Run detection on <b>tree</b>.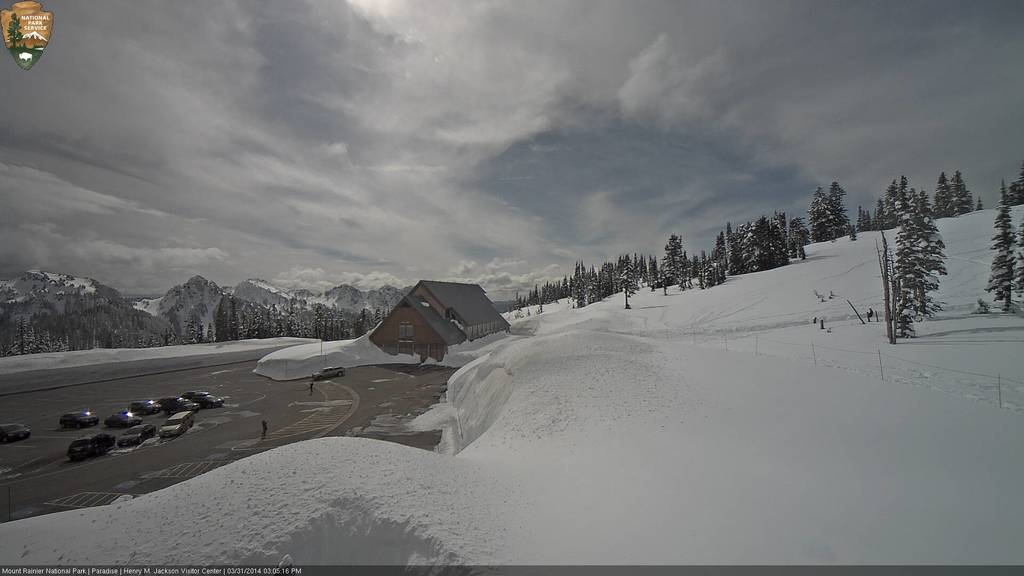
Result: select_region(982, 183, 1023, 313).
